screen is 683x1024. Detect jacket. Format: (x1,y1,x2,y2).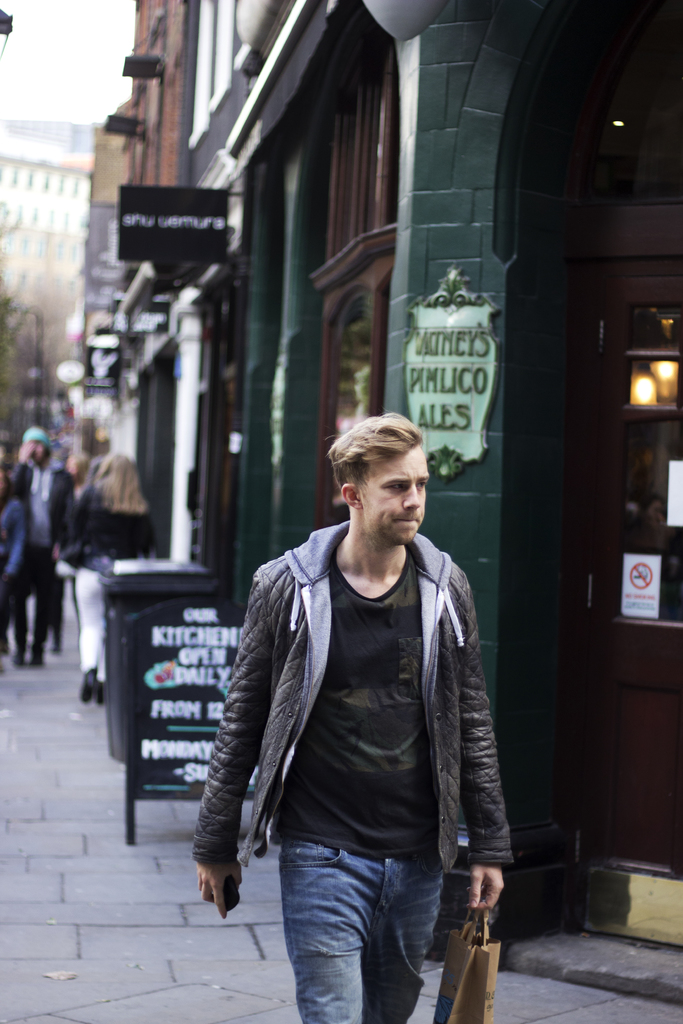
(206,476,523,898).
